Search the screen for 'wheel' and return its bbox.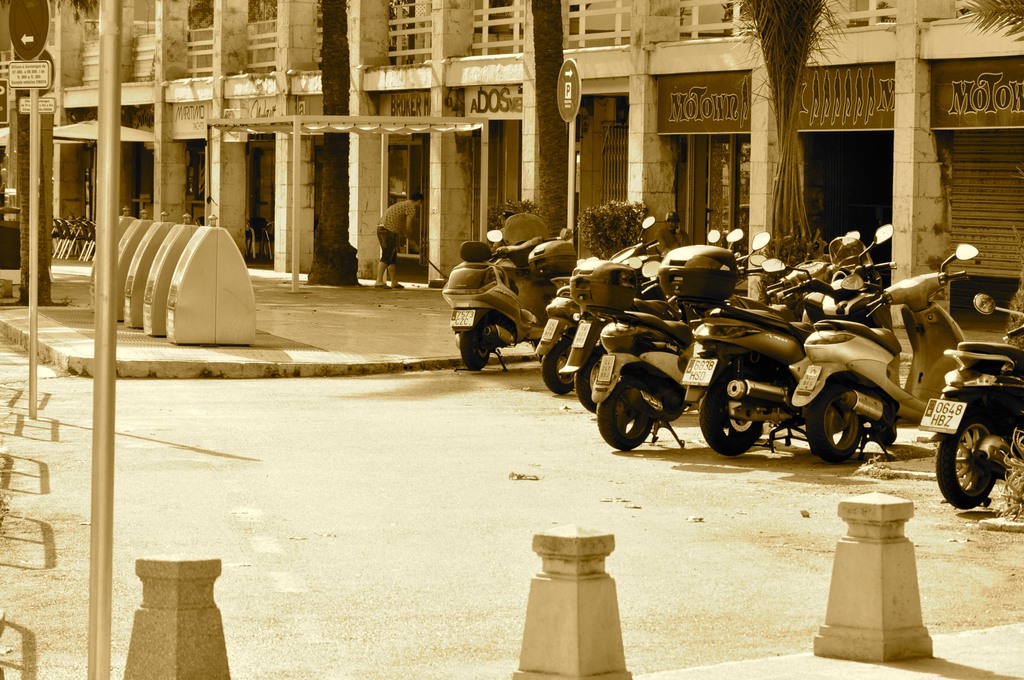
Found: (x1=936, y1=417, x2=1004, y2=507).
